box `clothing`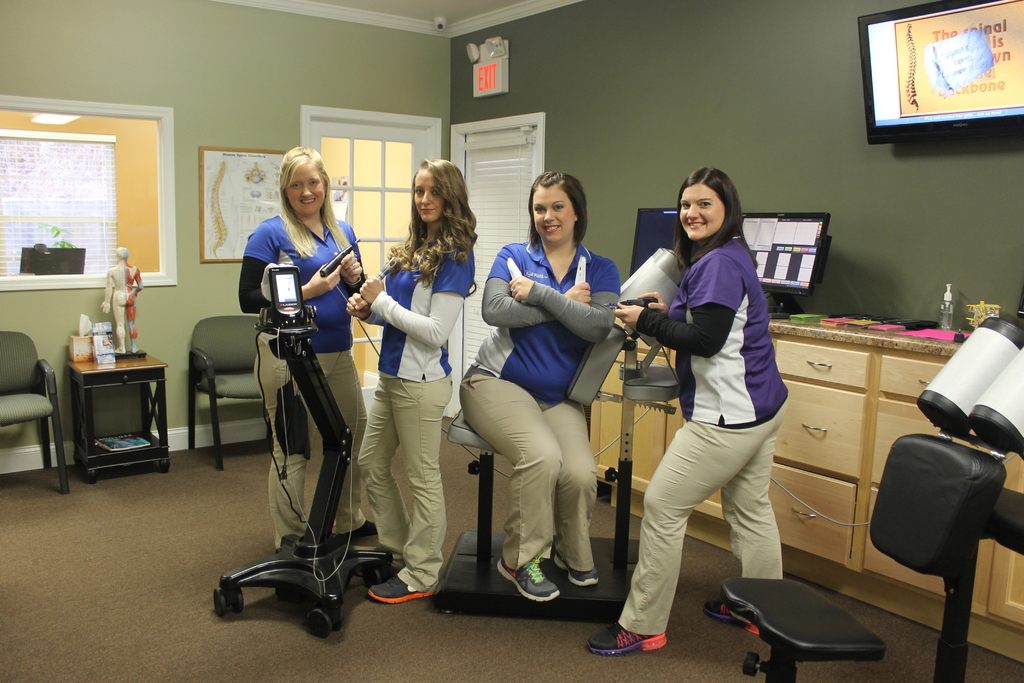
(637,194,797,617)
